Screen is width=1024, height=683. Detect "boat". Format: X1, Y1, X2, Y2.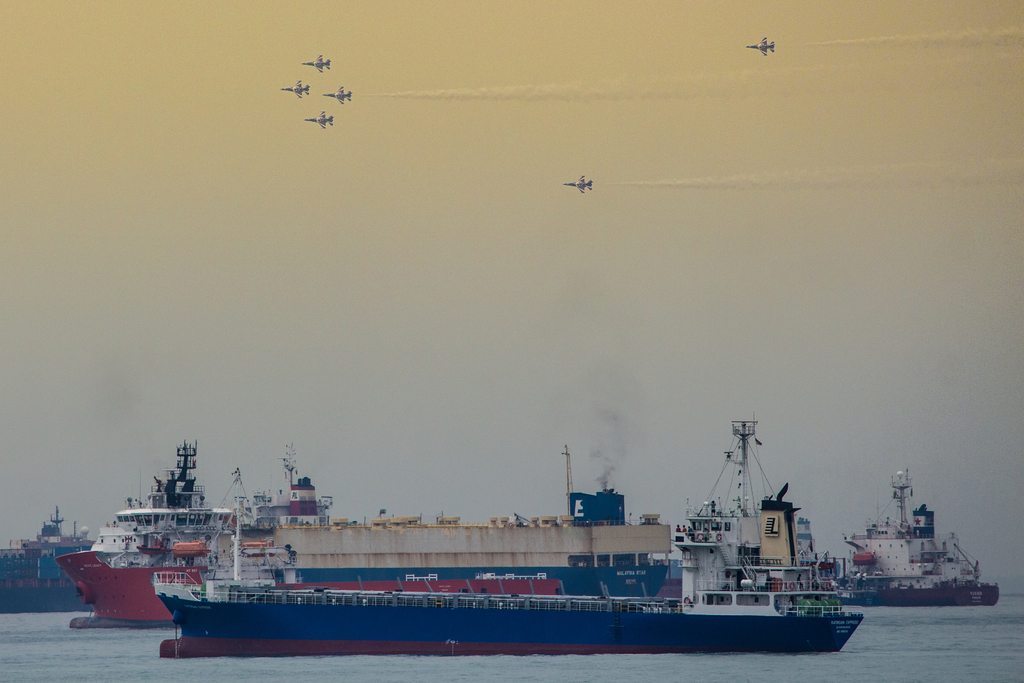
50, 440, 336, 623.
